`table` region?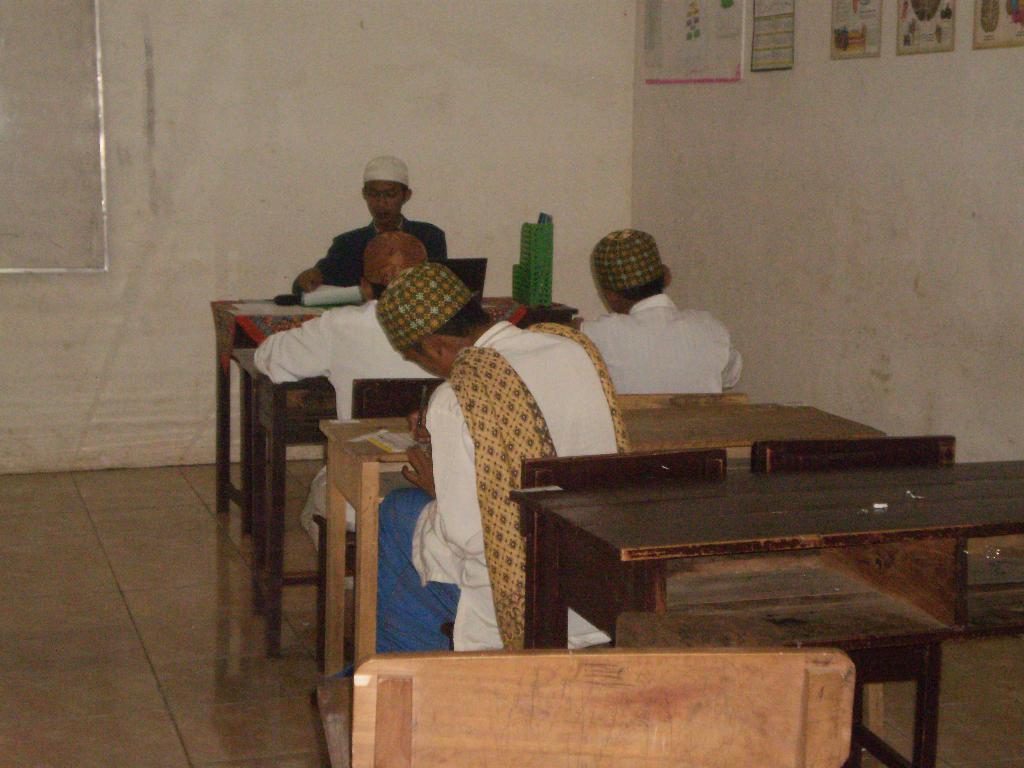
Rect(231, 319, 592, 656)
